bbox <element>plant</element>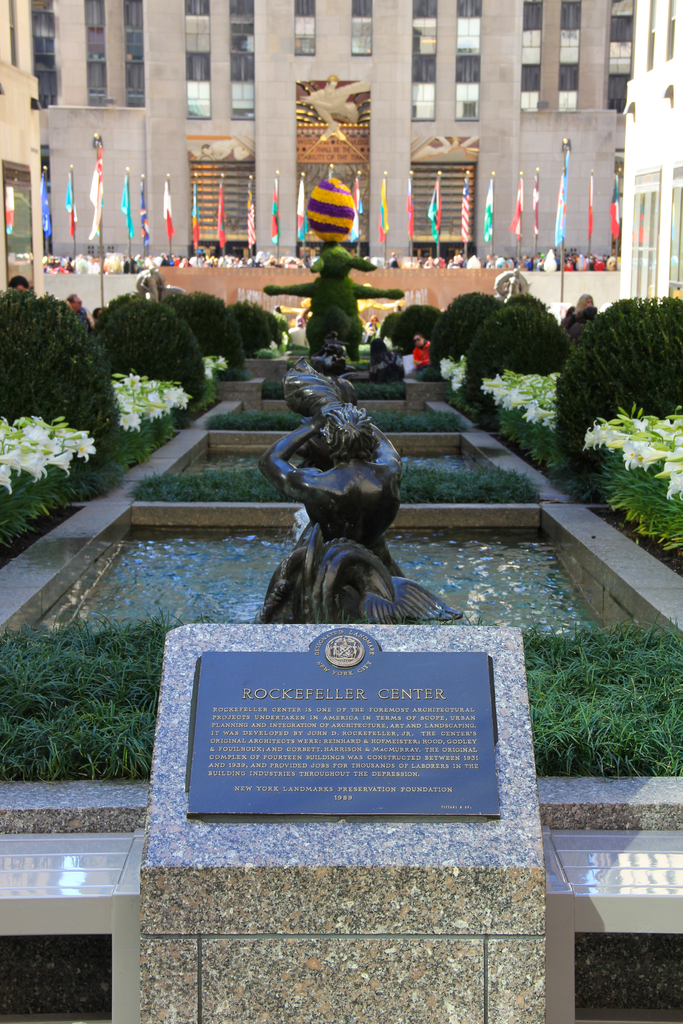
456, 294, 567, 415
